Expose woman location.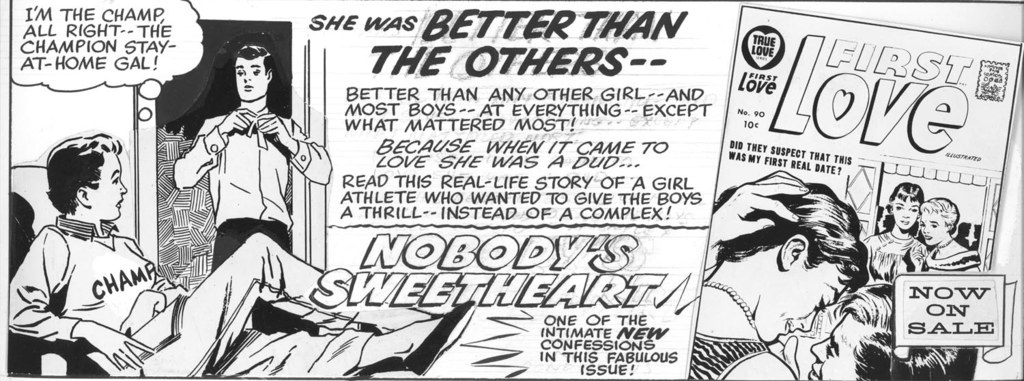
Exposed at select_region(687, 178, 871, 380).
